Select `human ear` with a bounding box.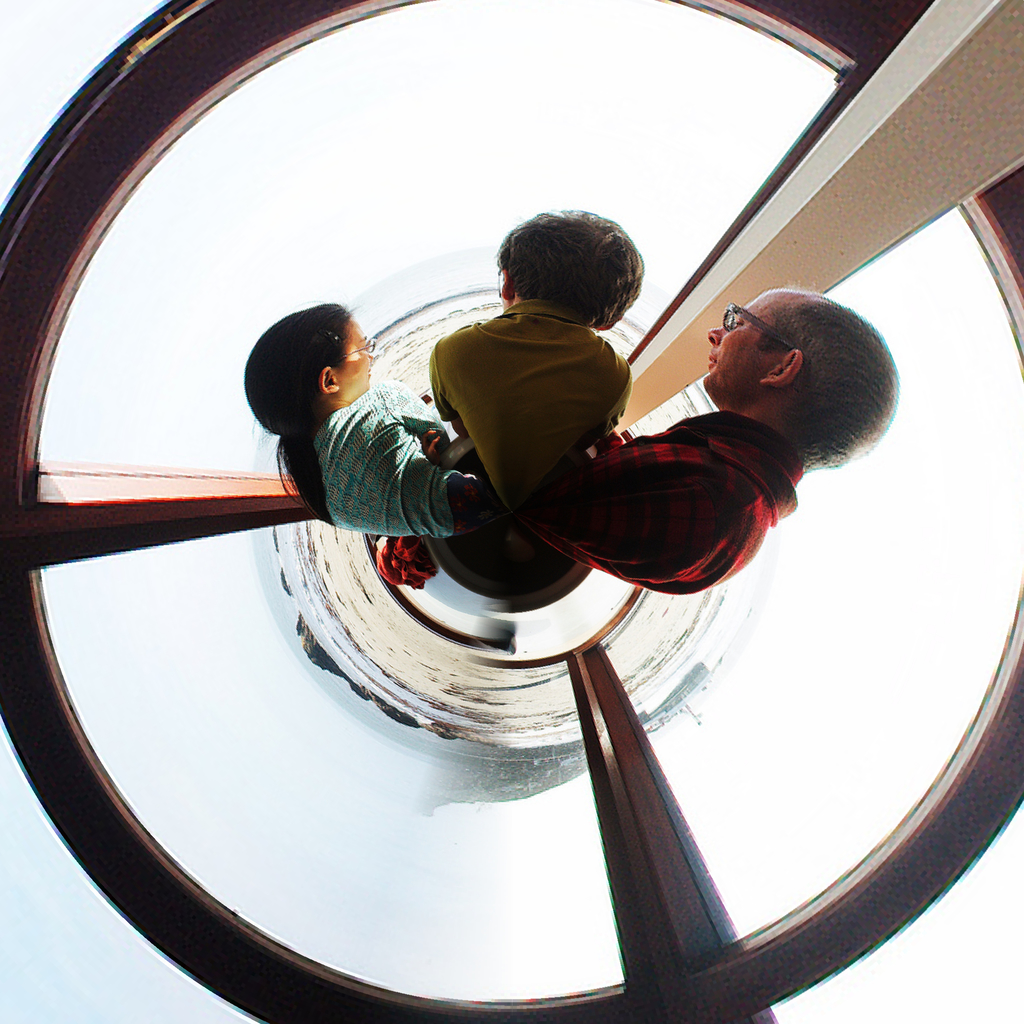
box=[596, 317, 623, 331].
